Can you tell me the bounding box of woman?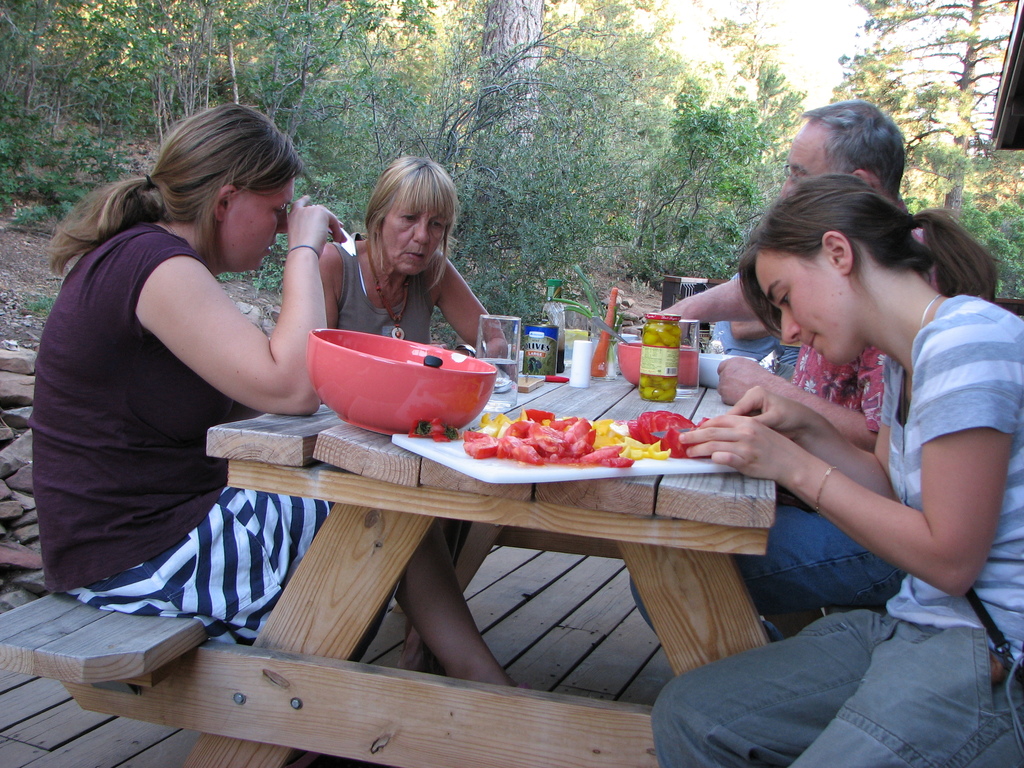
317, 154, 509, 367.
